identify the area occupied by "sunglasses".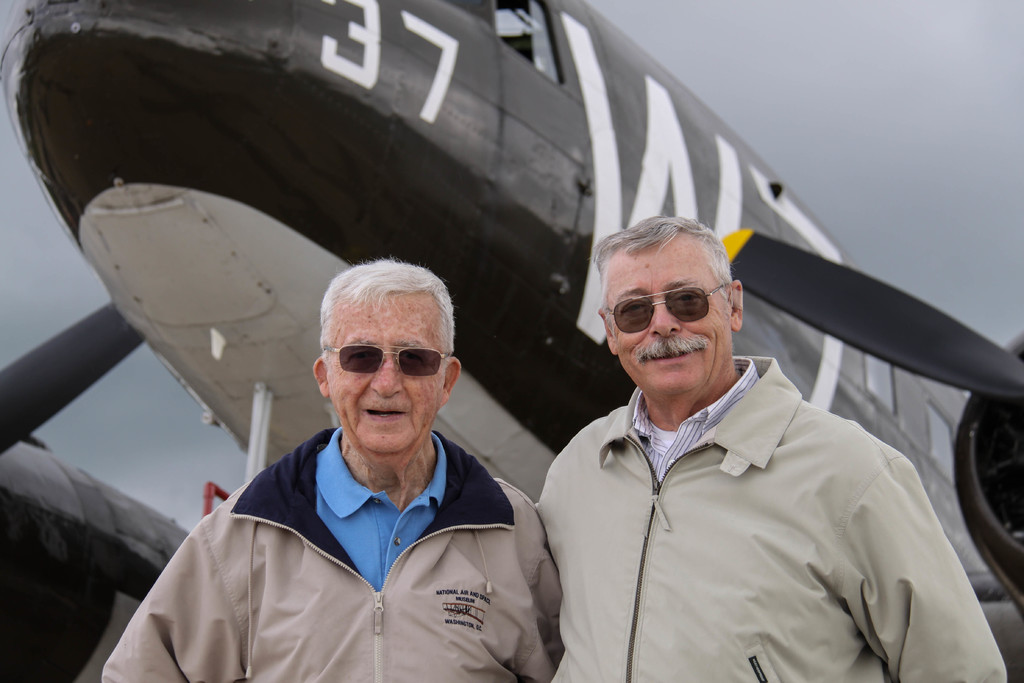
Area: (x1=328, y1=343, x2=447, y2=378).
